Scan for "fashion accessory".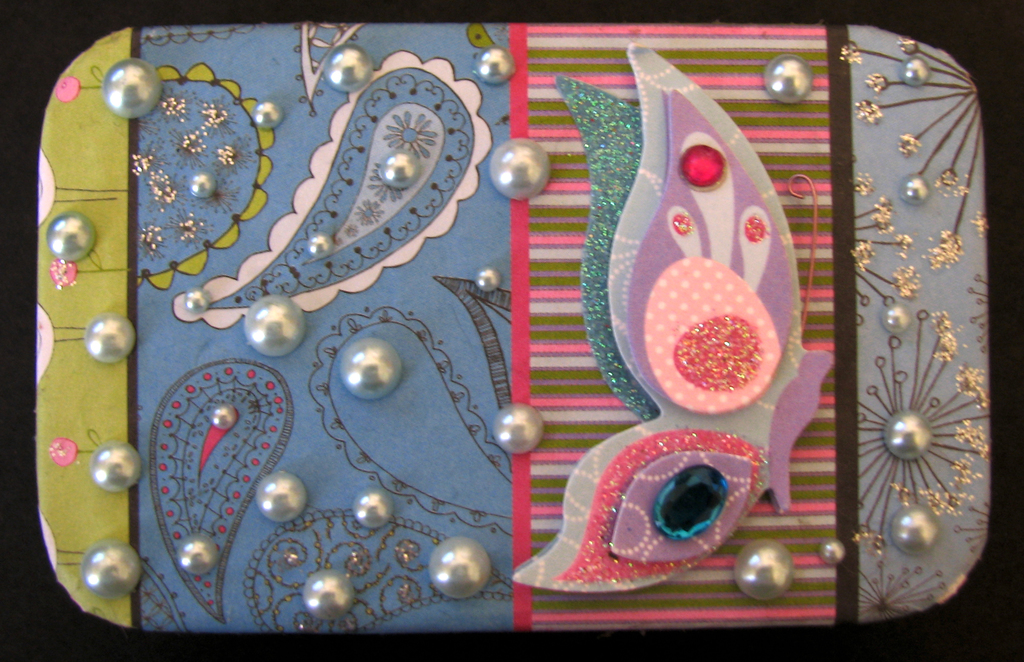
Scan result: (476, 44, 513, 86).
